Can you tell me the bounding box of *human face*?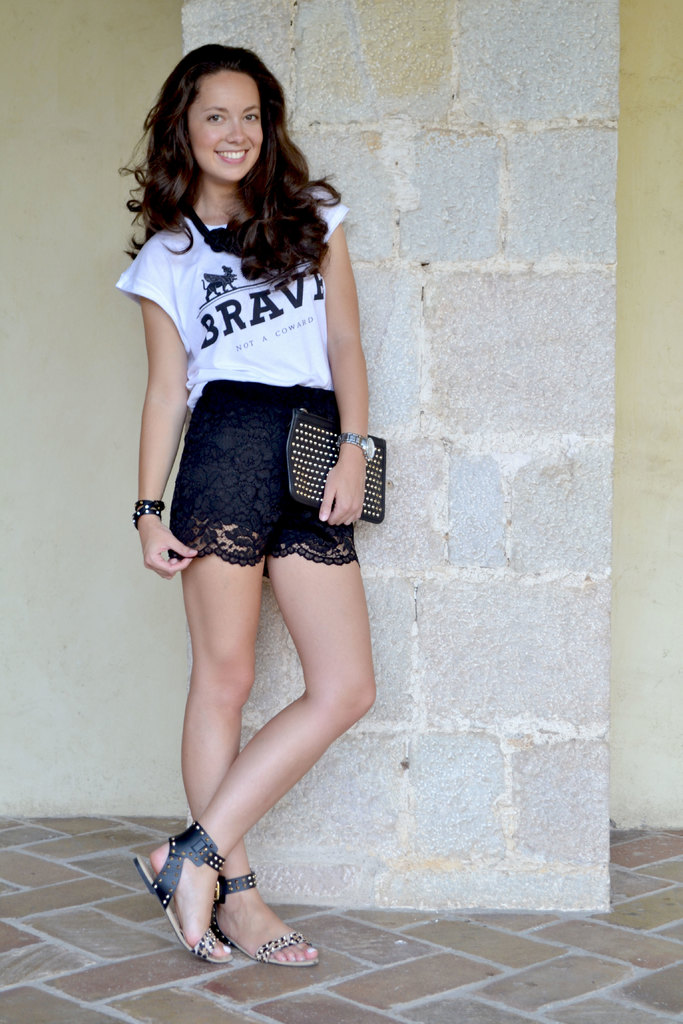
bbox=[189, 70, 266, 175].
